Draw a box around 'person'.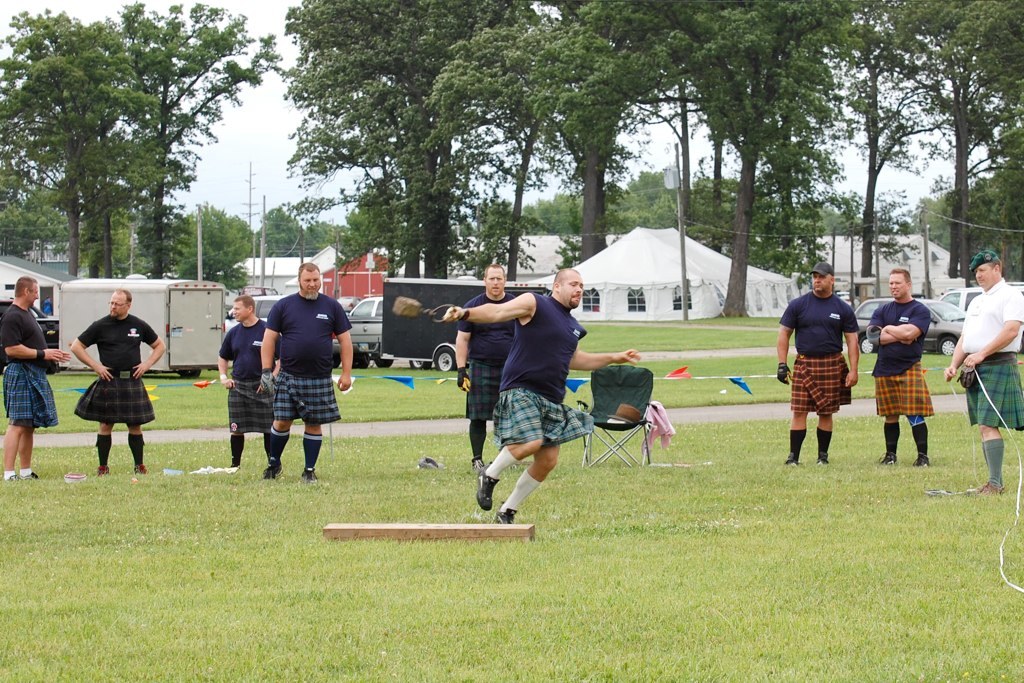
862/262/932/469.
